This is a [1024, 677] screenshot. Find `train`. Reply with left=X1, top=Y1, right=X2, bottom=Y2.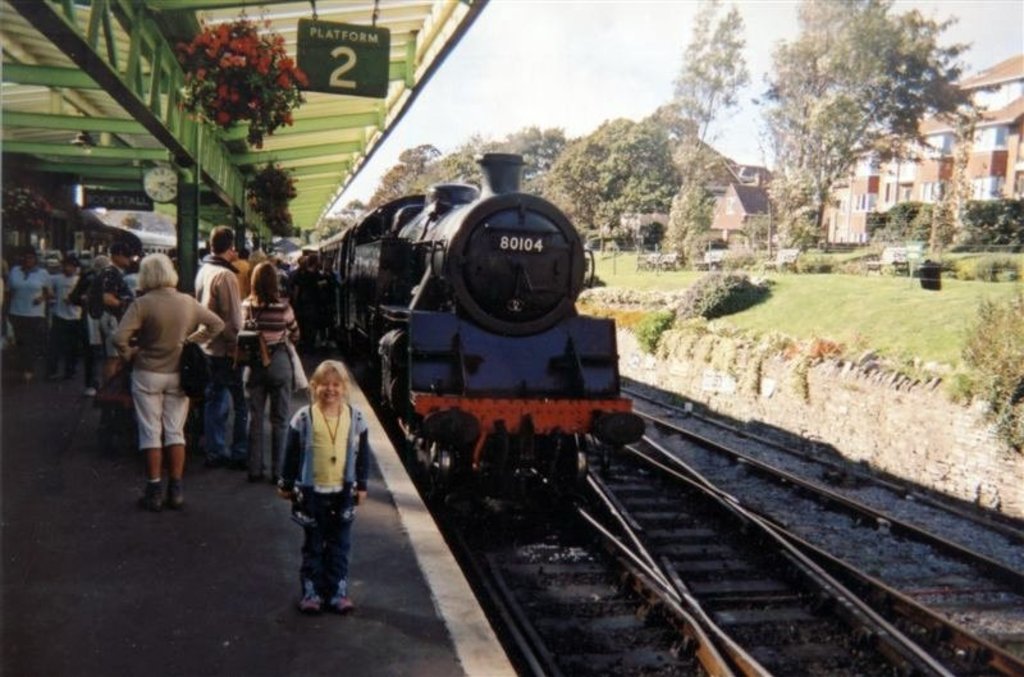
left=0, top=170, right=173, bottom=267.
